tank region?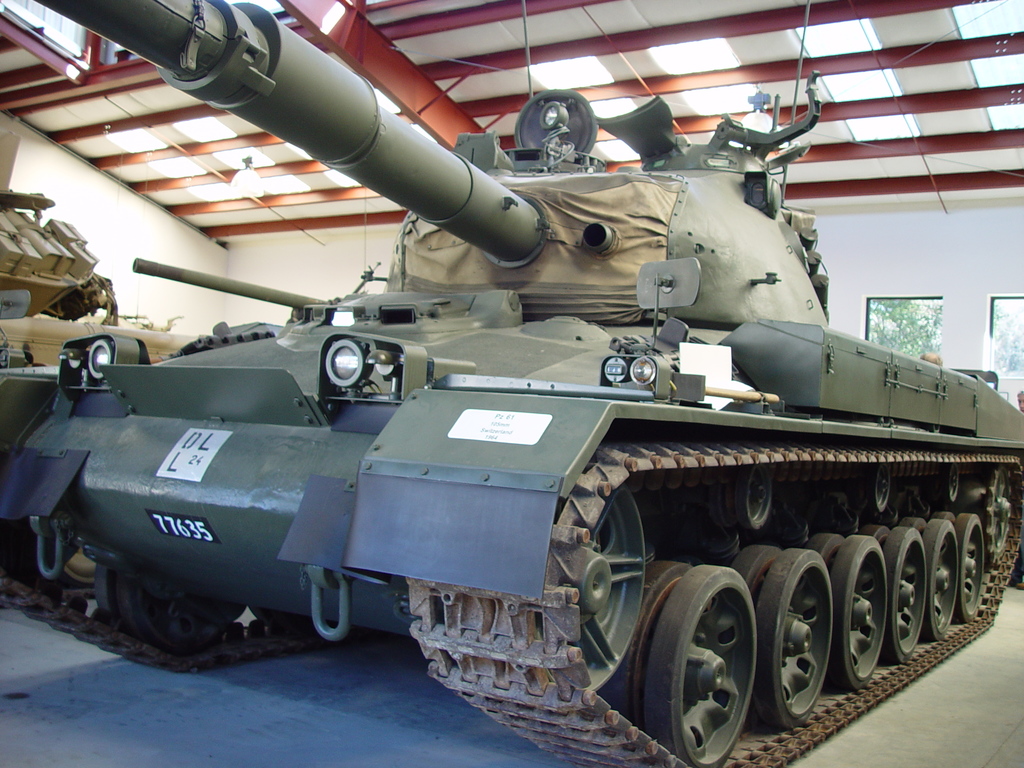
crop(0, 0, 1023, 767)
